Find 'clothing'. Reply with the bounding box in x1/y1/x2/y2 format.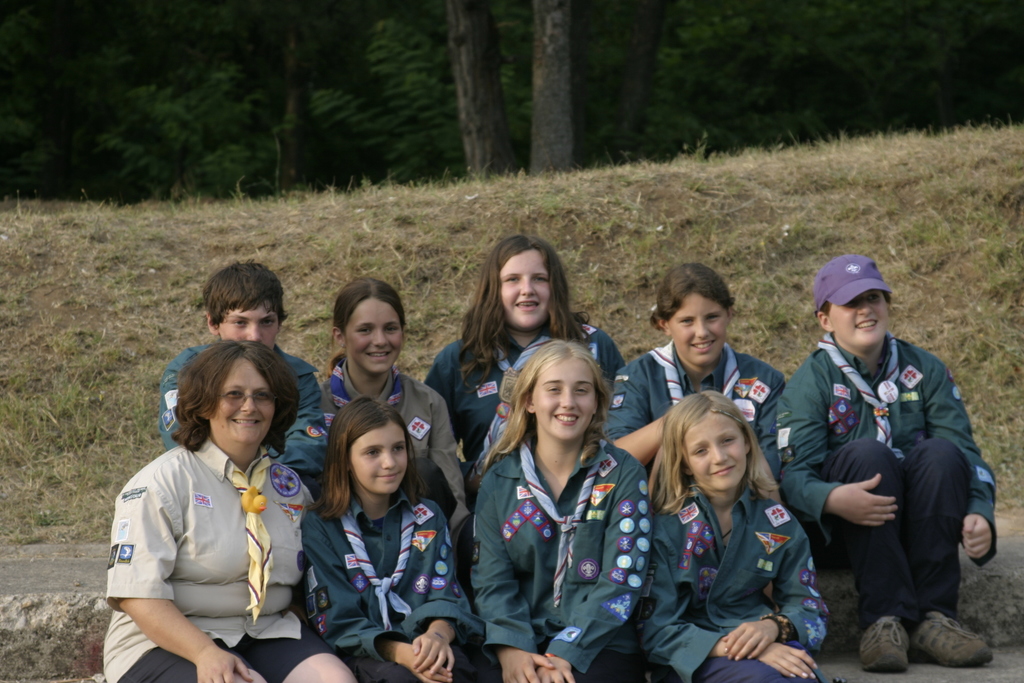
307/483/489/654.
